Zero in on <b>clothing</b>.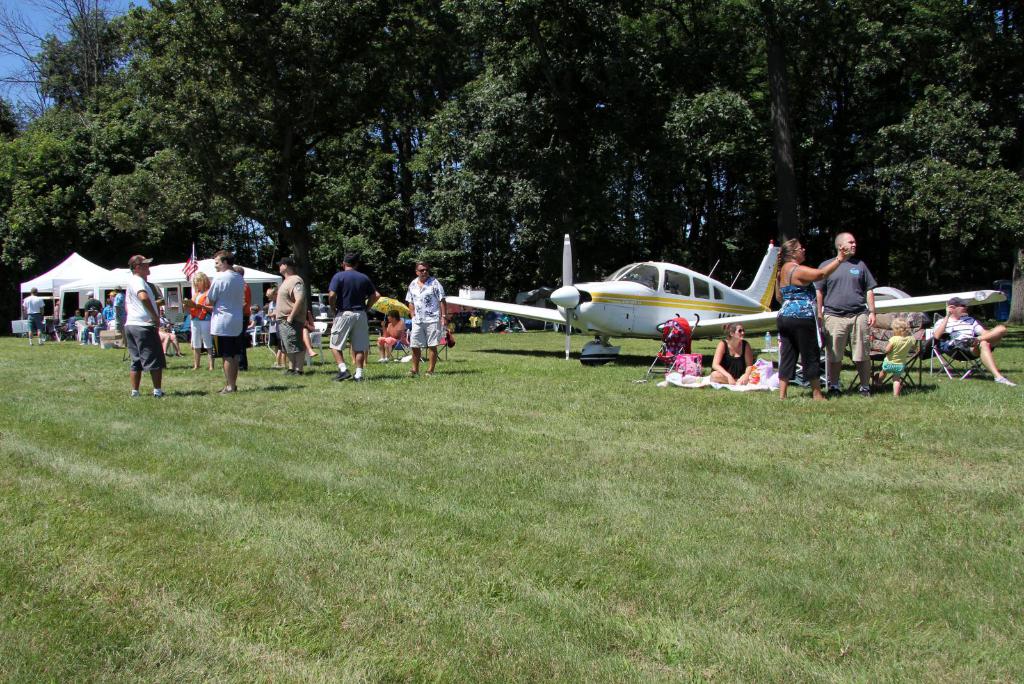
Zeroed in: (left=935, top=314, right=986, bottom=352).
